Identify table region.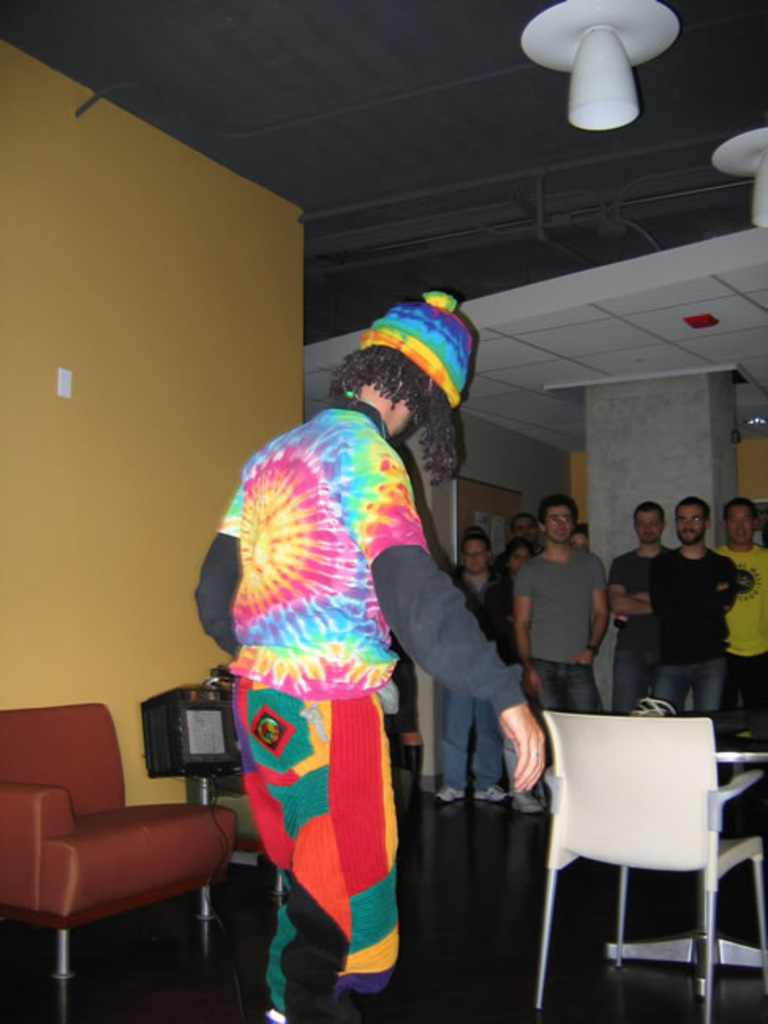
Region: {"left": 605, "top": 735, "right": 766, "bottom": 969}.
